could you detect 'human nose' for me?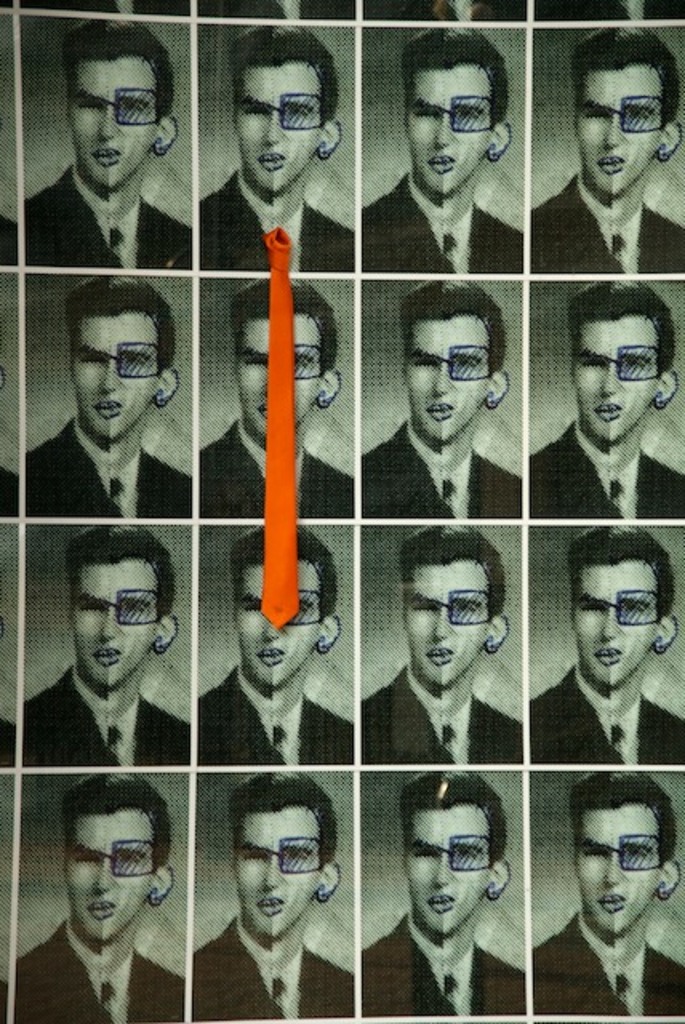
Detection result: [432, 854, 447, 882].
